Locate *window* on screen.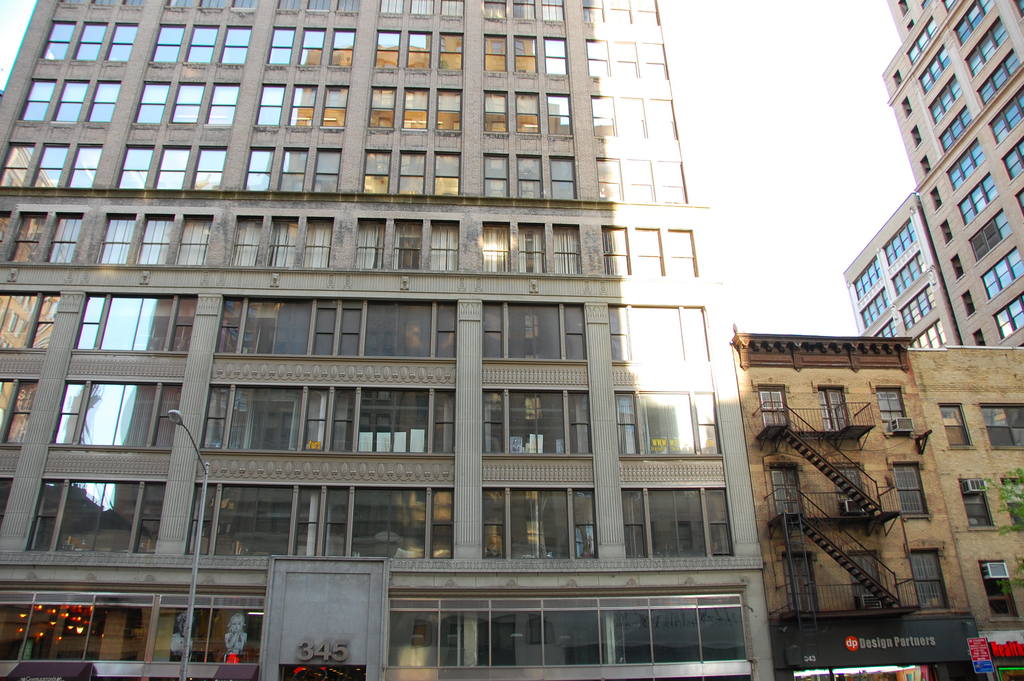
On screen at 766, 391, 787, 424.
